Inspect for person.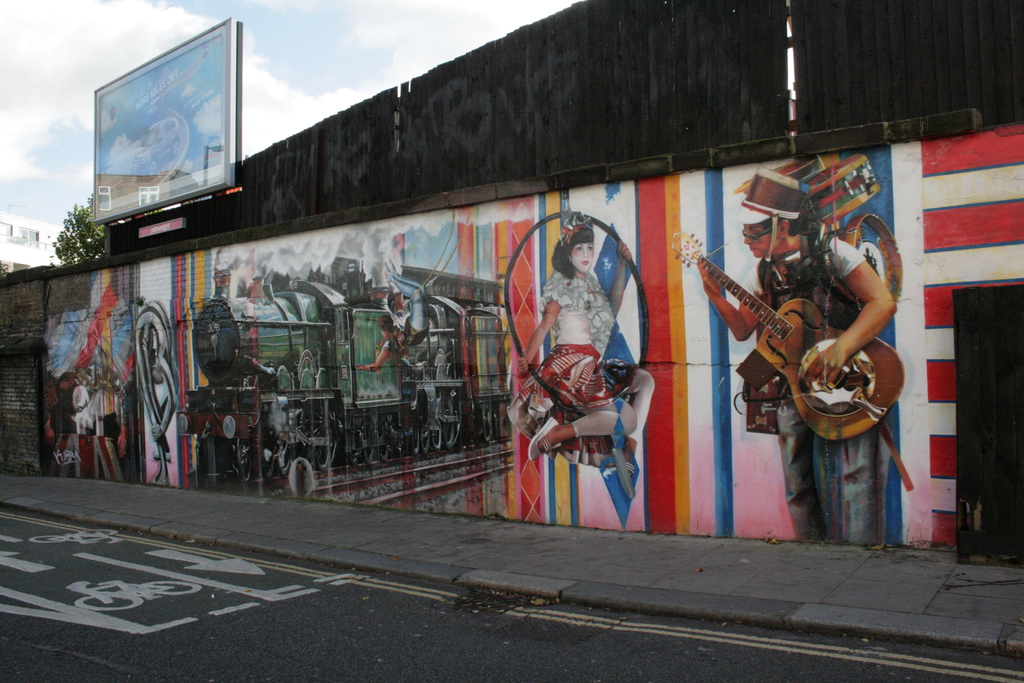
Inspection: x1=355, y1=257, x2=431, y2=371.
